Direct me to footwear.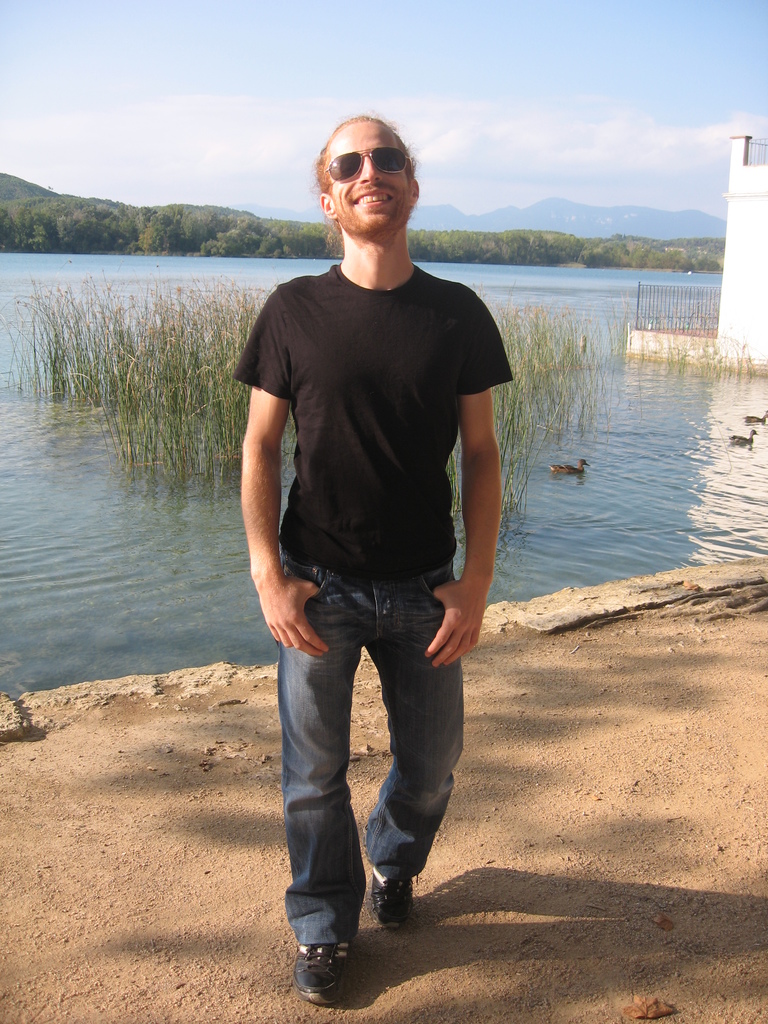
Direction: bbox=[289, 938, 359, 1003].
